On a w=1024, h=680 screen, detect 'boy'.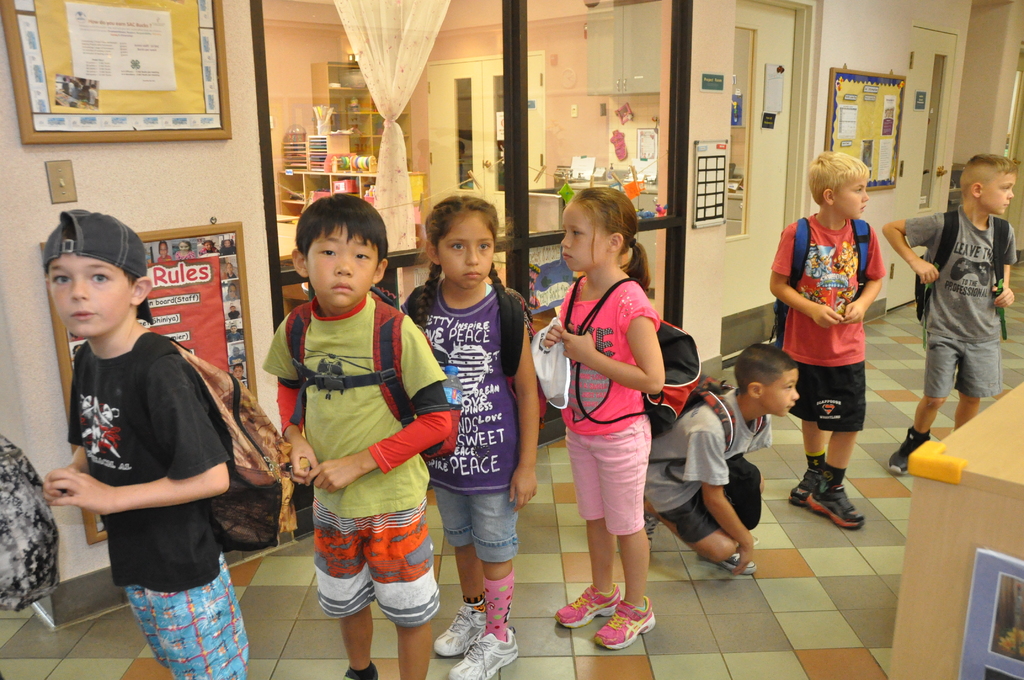
<region>245, 207, 452, 677</region>.
